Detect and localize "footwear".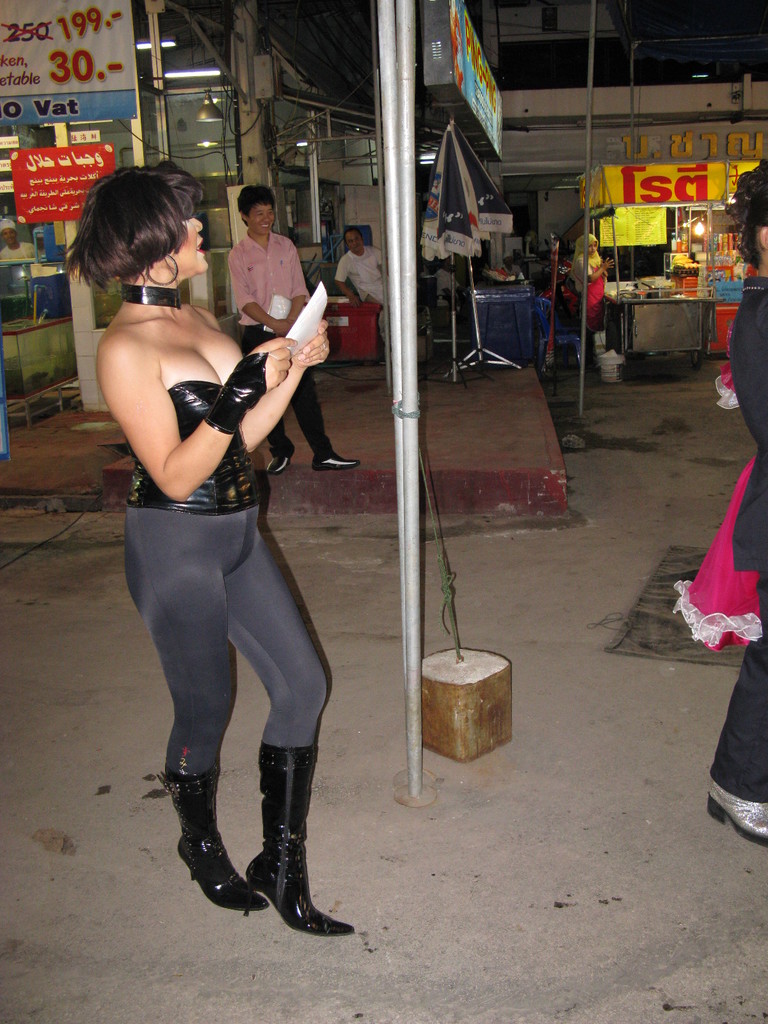
Localized at select_region(266, 452, 290, 476).
